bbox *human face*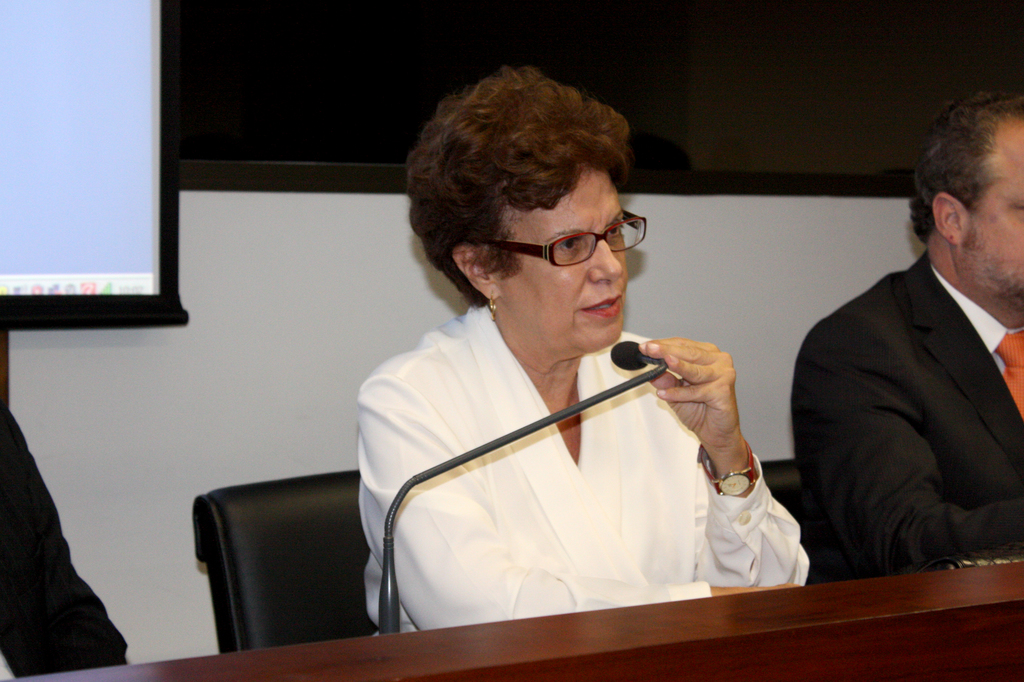
x1=966 y1=117 x2=1023 y2=304
